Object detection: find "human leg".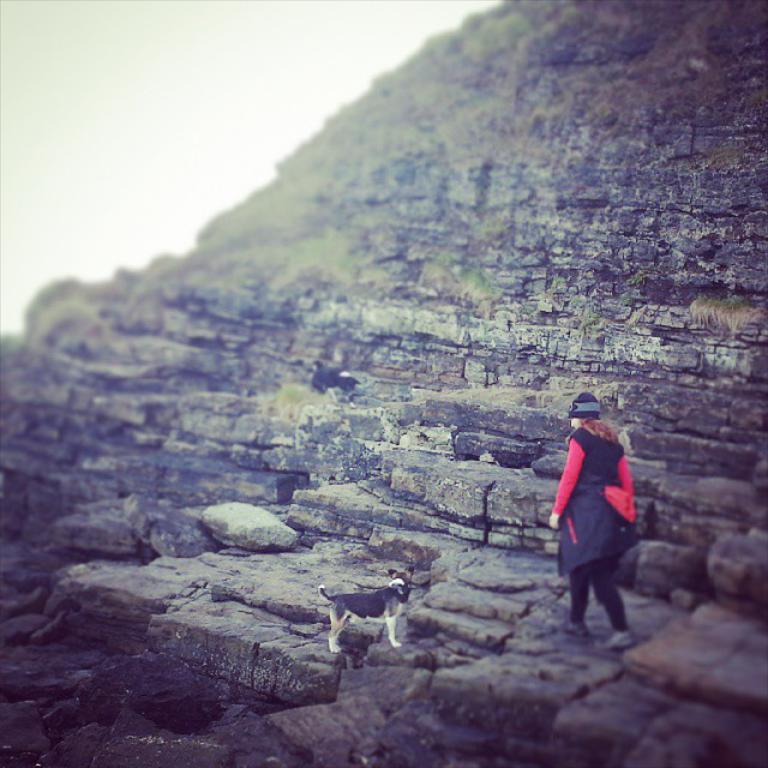
crop(559, 559, 590, 640).
